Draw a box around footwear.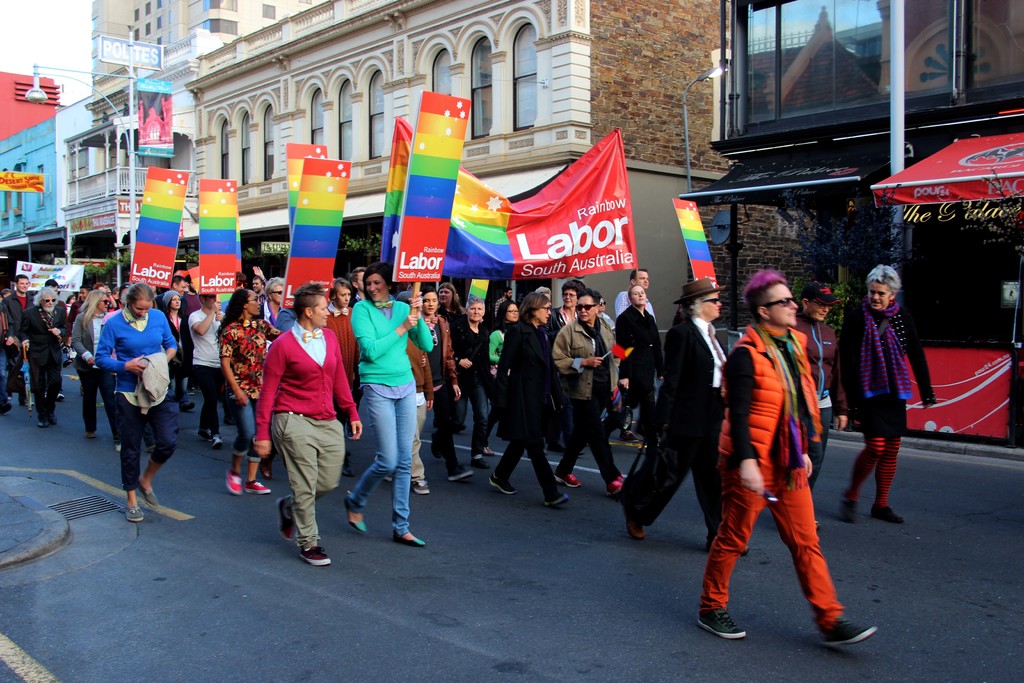
l=124, t=498, r=147, b=525.
